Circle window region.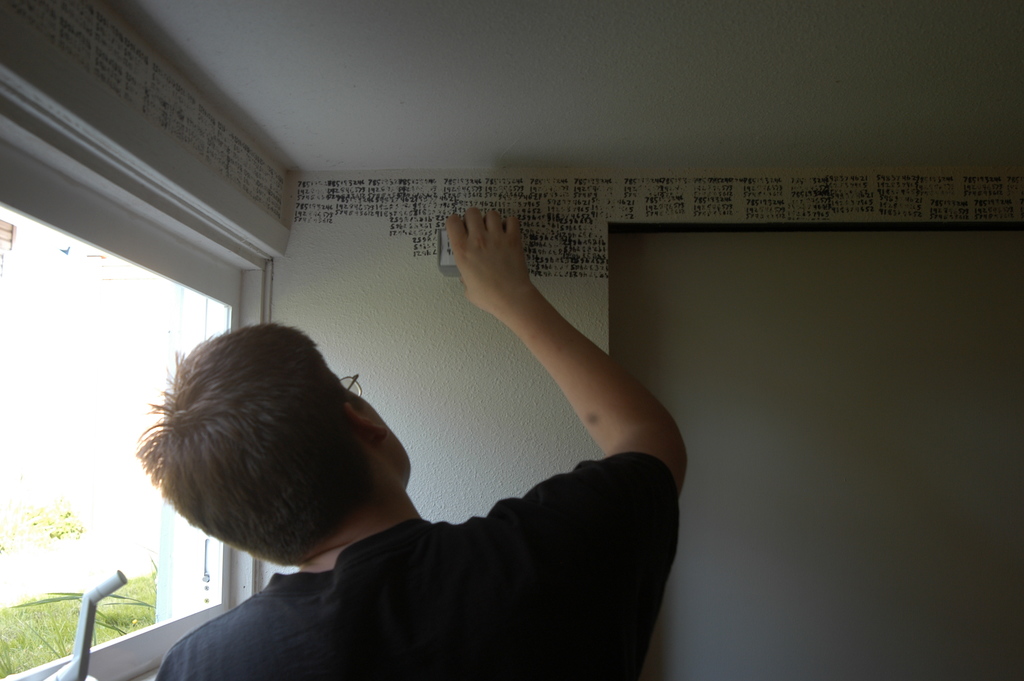
Region: 0/79/275/680.
